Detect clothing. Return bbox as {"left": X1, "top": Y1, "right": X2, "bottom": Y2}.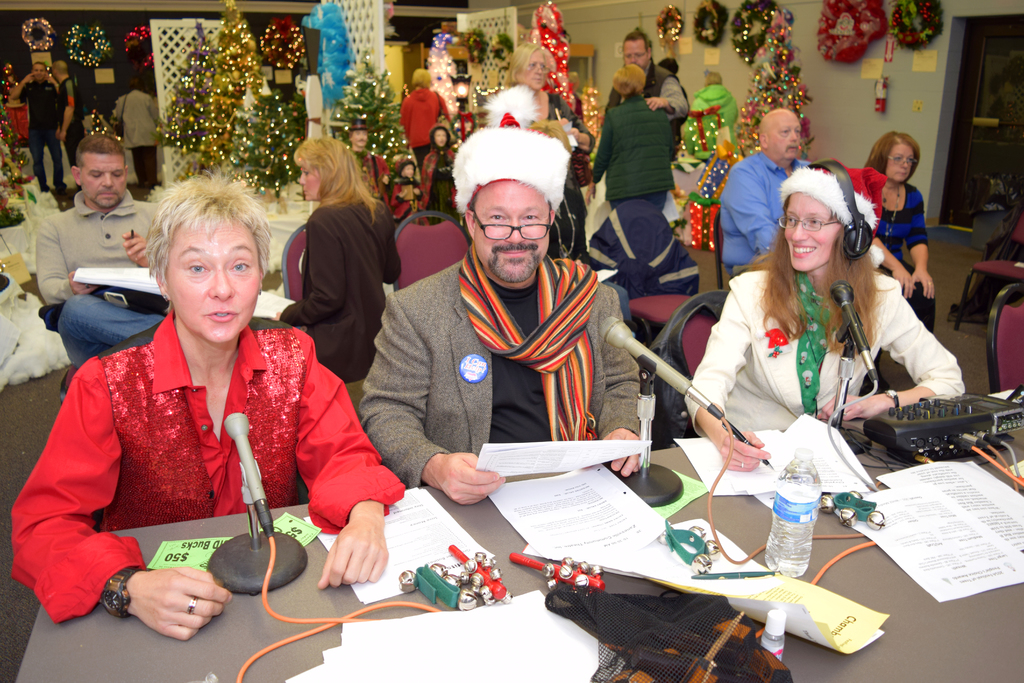
{"left": 399, "top": 79, "right": 451, "bottom": 156}.
